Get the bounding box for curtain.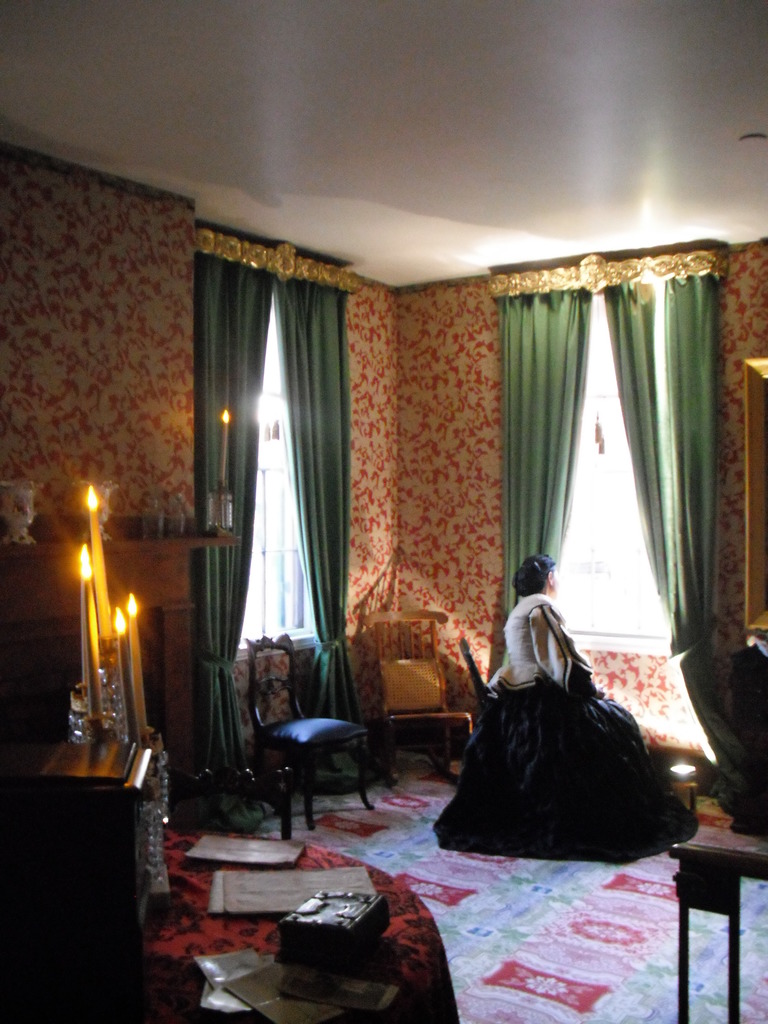
pyautogui.locateOnScreen(488, 291, 596, 623).
